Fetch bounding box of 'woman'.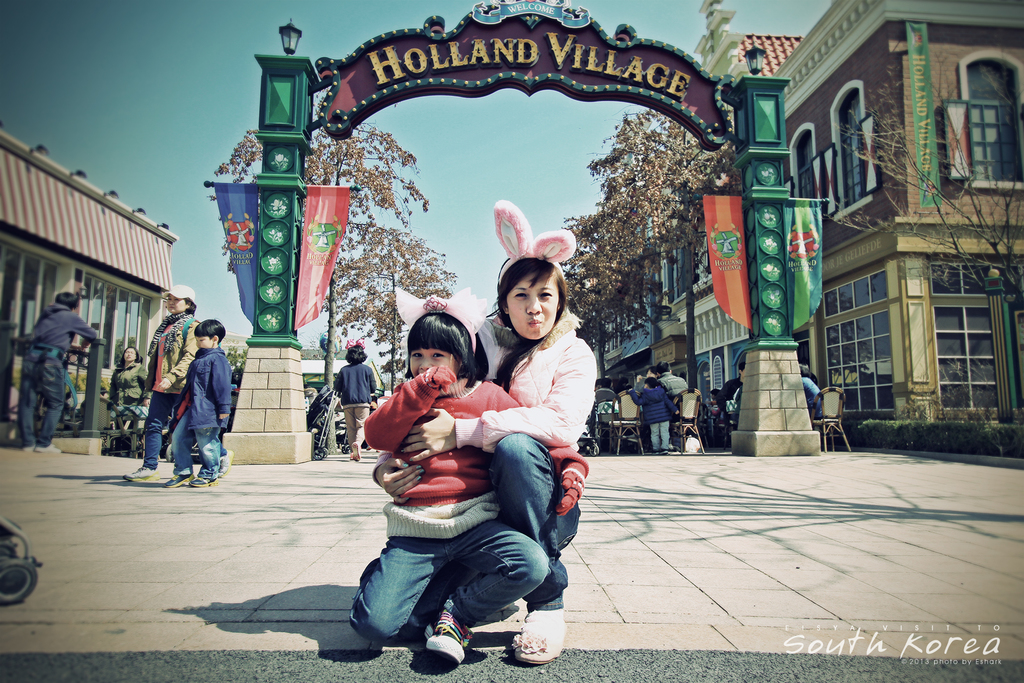
Bbox: 364 233 582 650.
